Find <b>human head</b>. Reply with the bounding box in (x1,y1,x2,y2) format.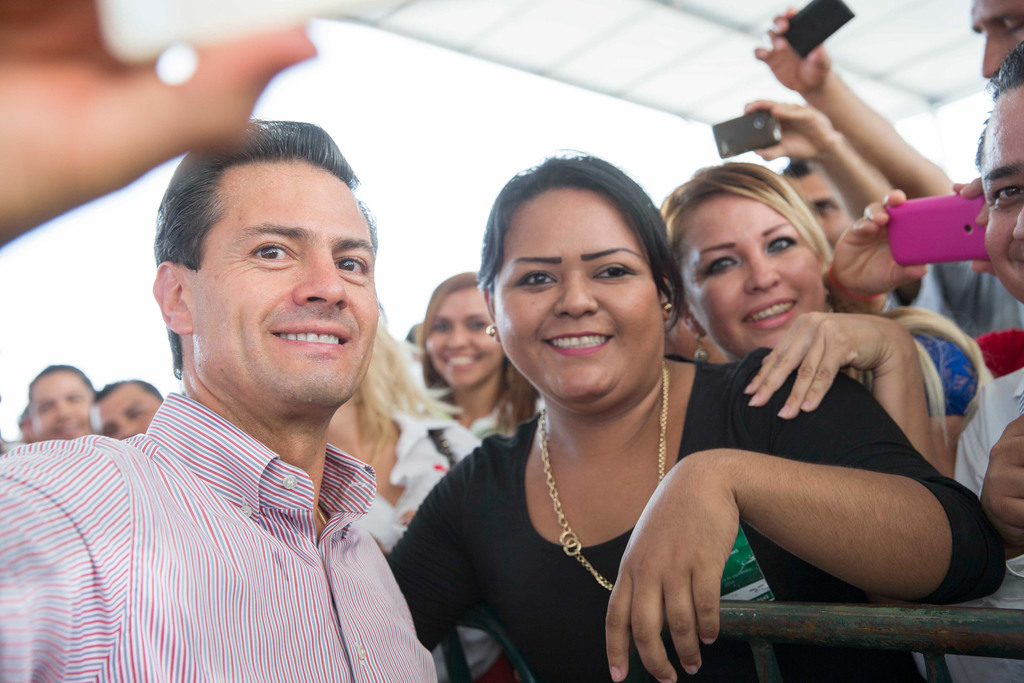
(970,0,1023,82).
